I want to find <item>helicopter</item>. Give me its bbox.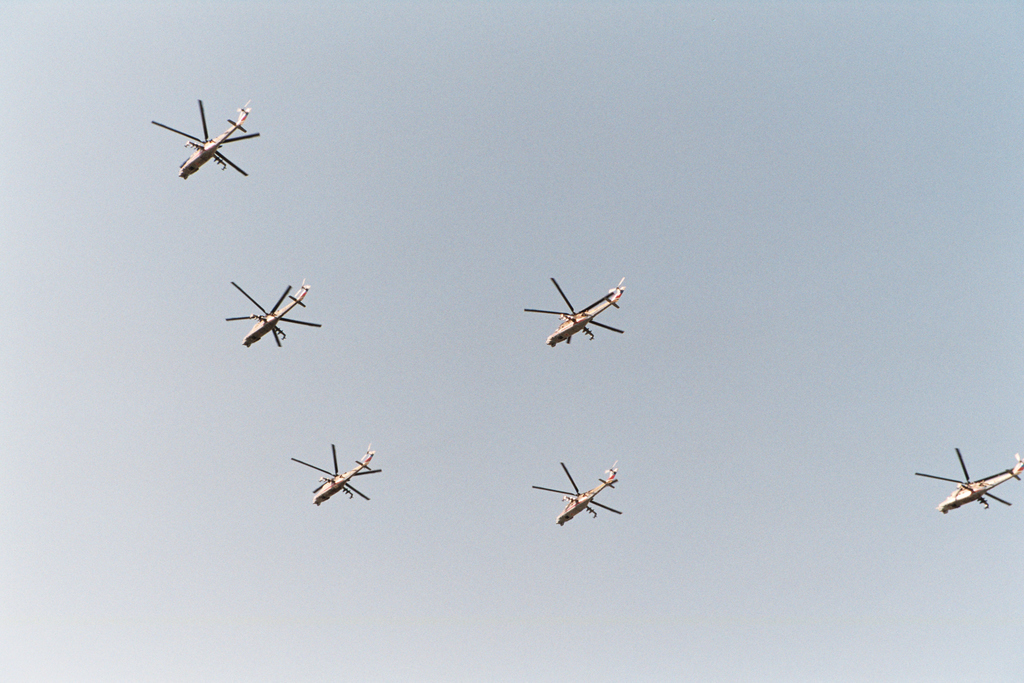
x1=532 y1=460 x2=623 y2=527.
